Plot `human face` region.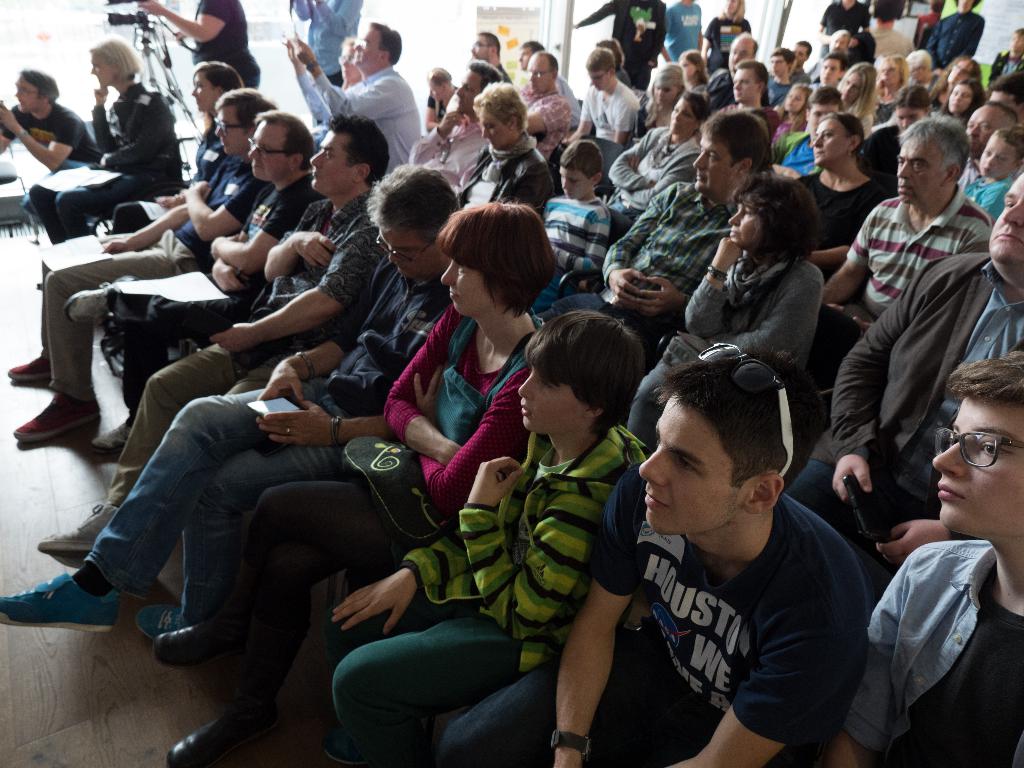
Plotted at {"x1": 527, "y1": 52, "x2": 549, "y2": 92}.
